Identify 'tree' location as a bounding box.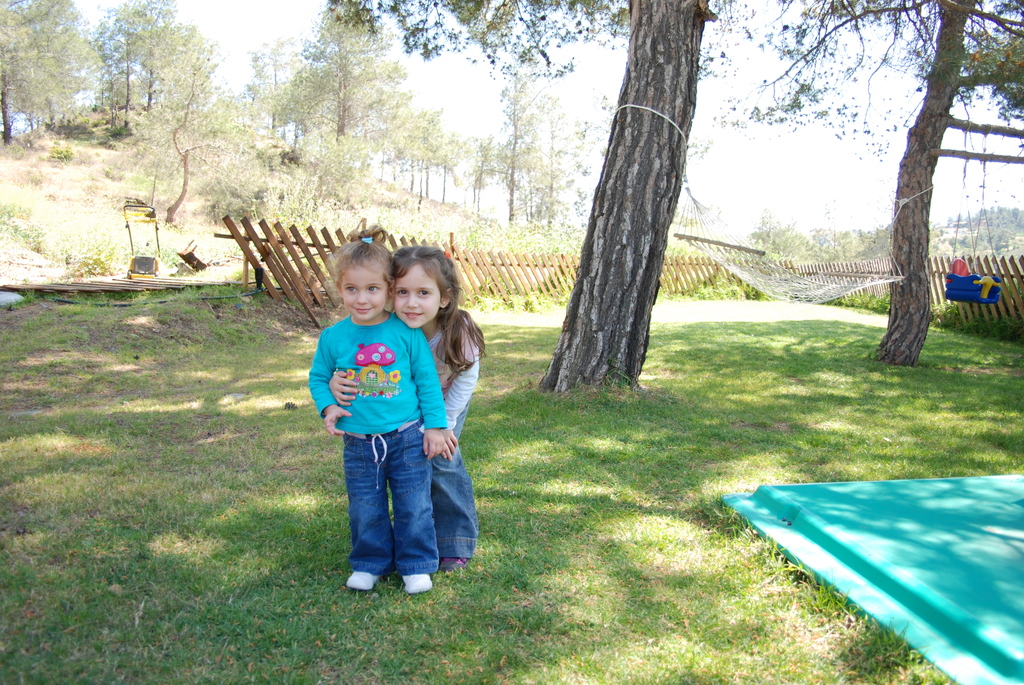
0 0 113 152.
